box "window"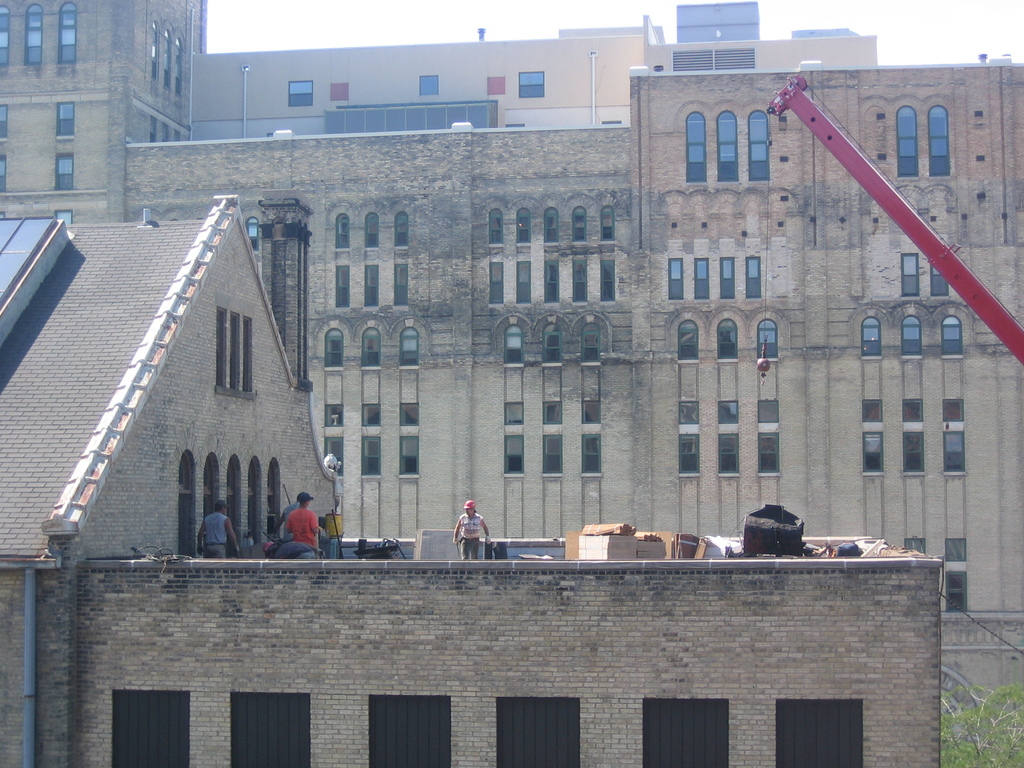
l=758, t=434, r=781, b=477
